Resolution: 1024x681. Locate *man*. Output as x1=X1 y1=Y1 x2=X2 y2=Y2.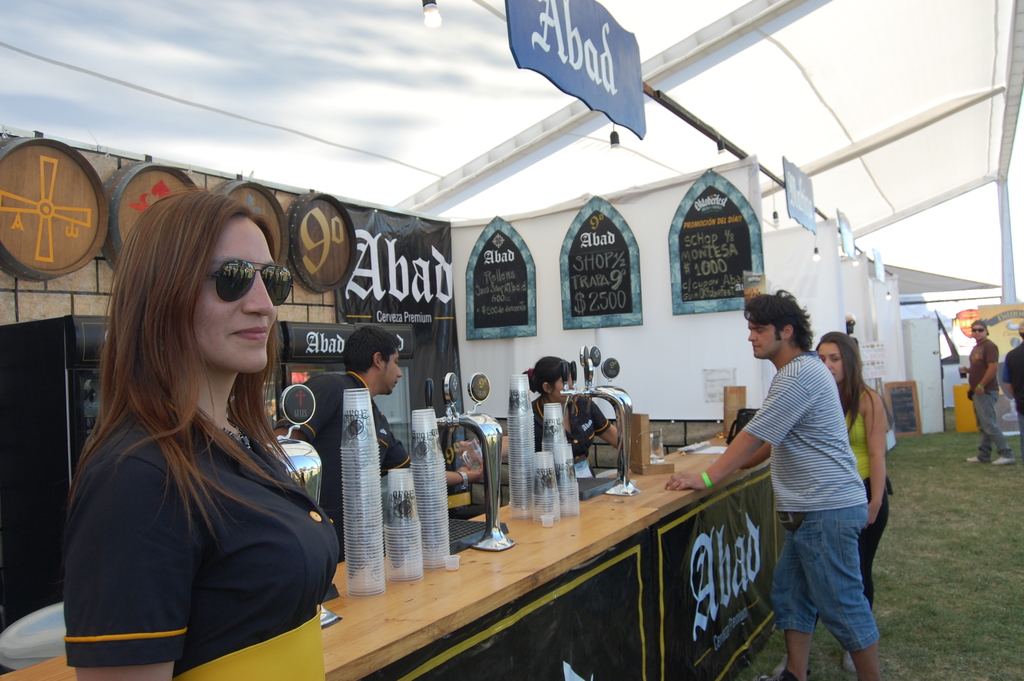
x1=956 y1=316 x2=1017 y2=471.
